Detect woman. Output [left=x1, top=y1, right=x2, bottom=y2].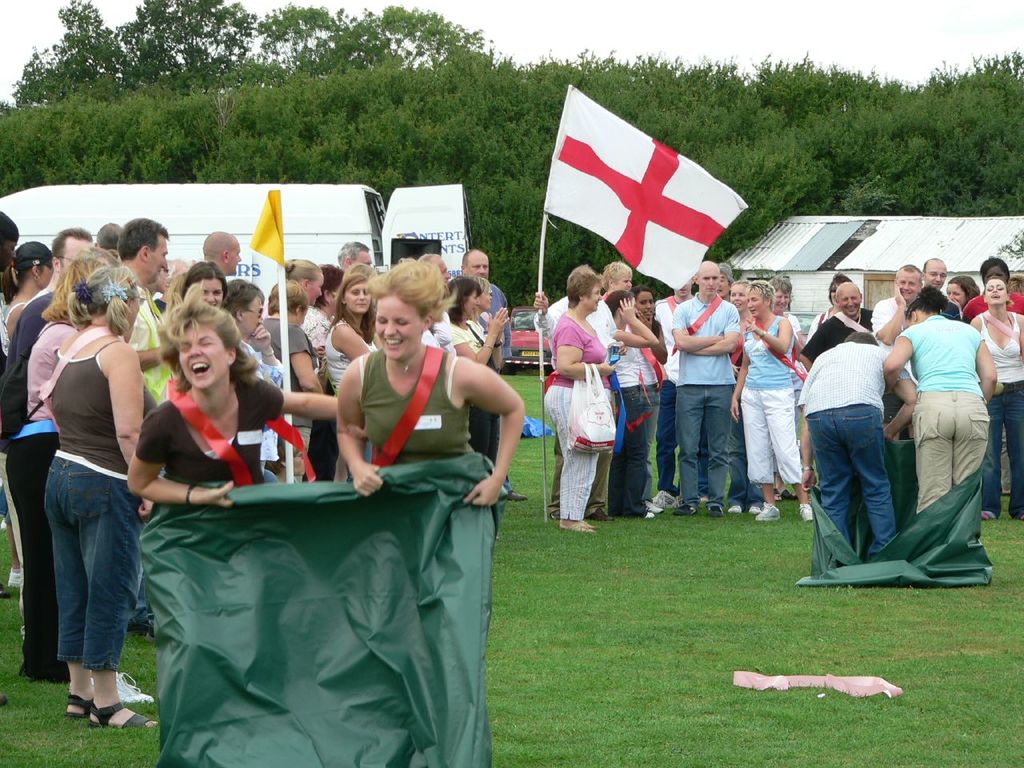
[left=630, top=284, right=668, bottom=504].
